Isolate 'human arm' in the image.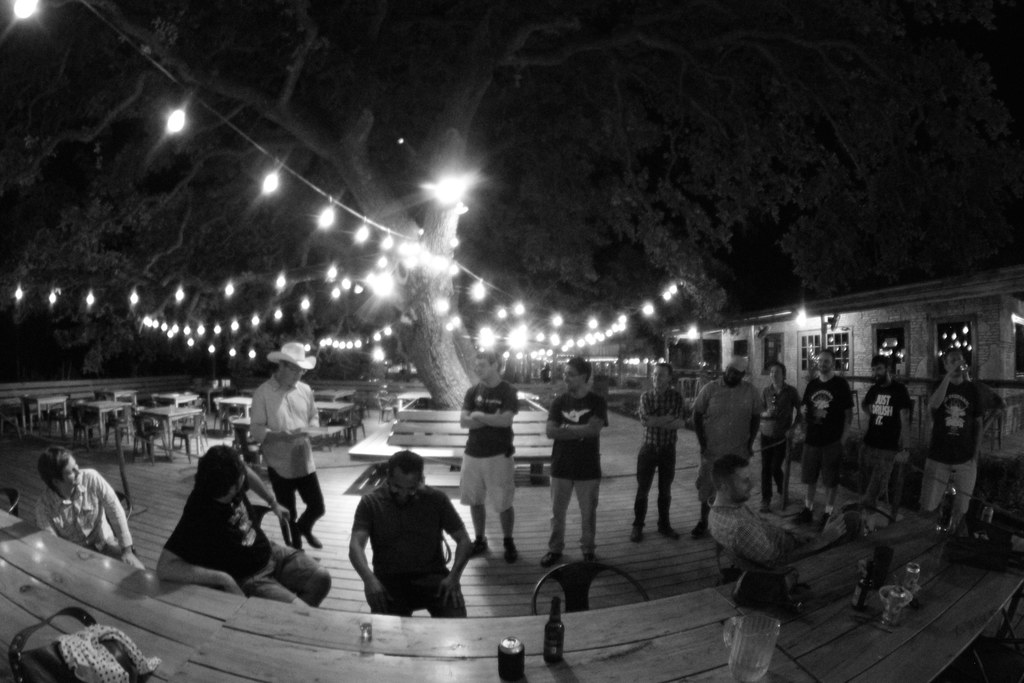
Isolated region: [457,394,512,431].
